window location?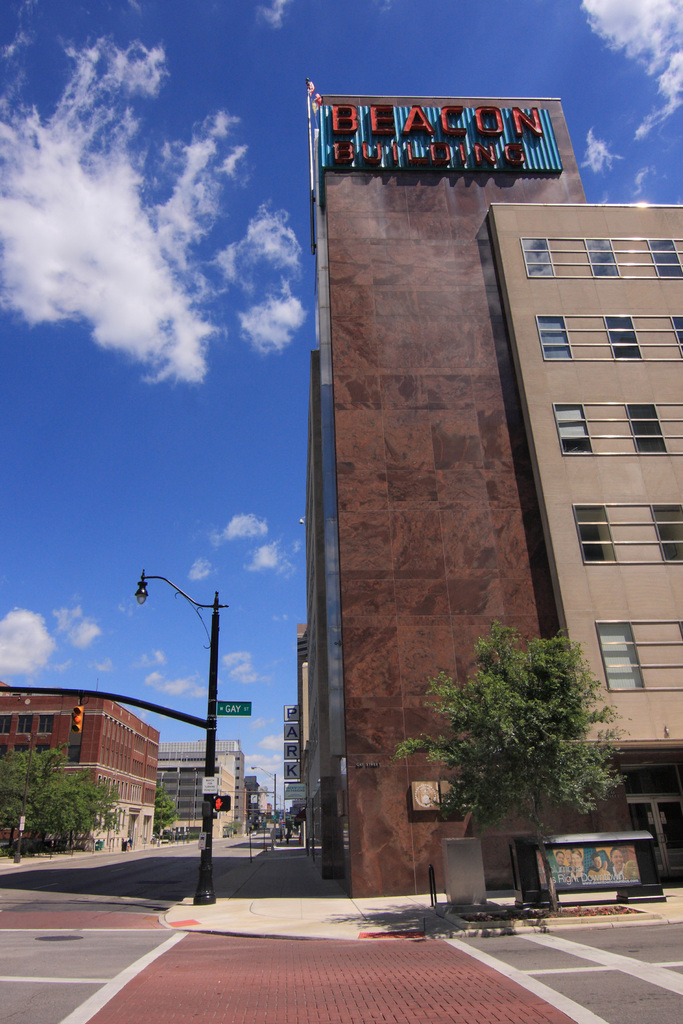
(left=621, top=398, right=670, bottom=458)
